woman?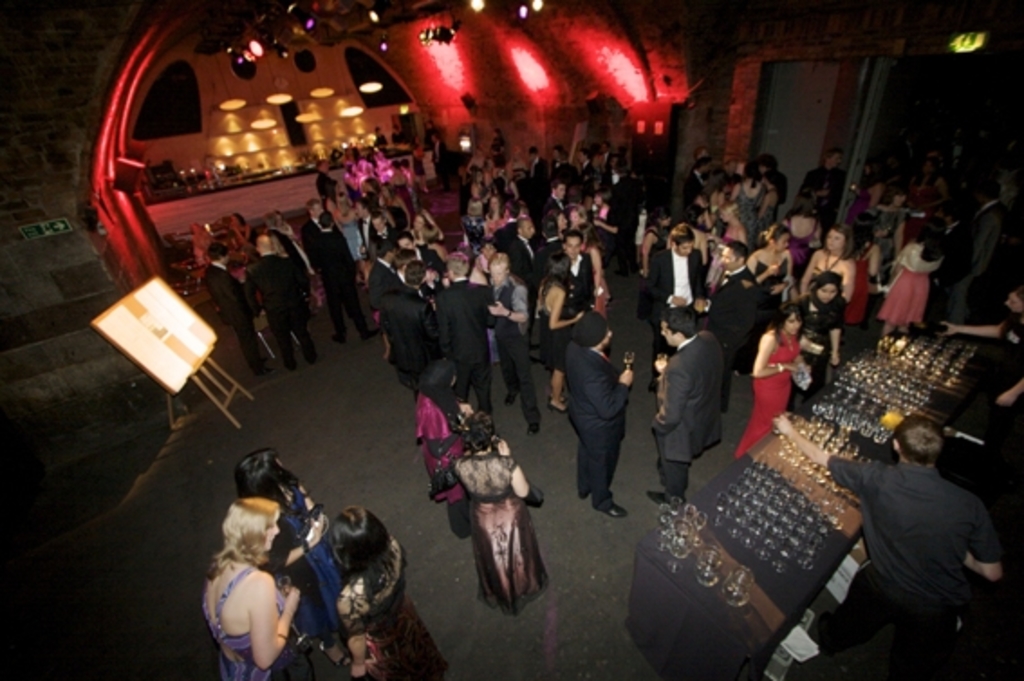
region(412, 358, 470, 547)
